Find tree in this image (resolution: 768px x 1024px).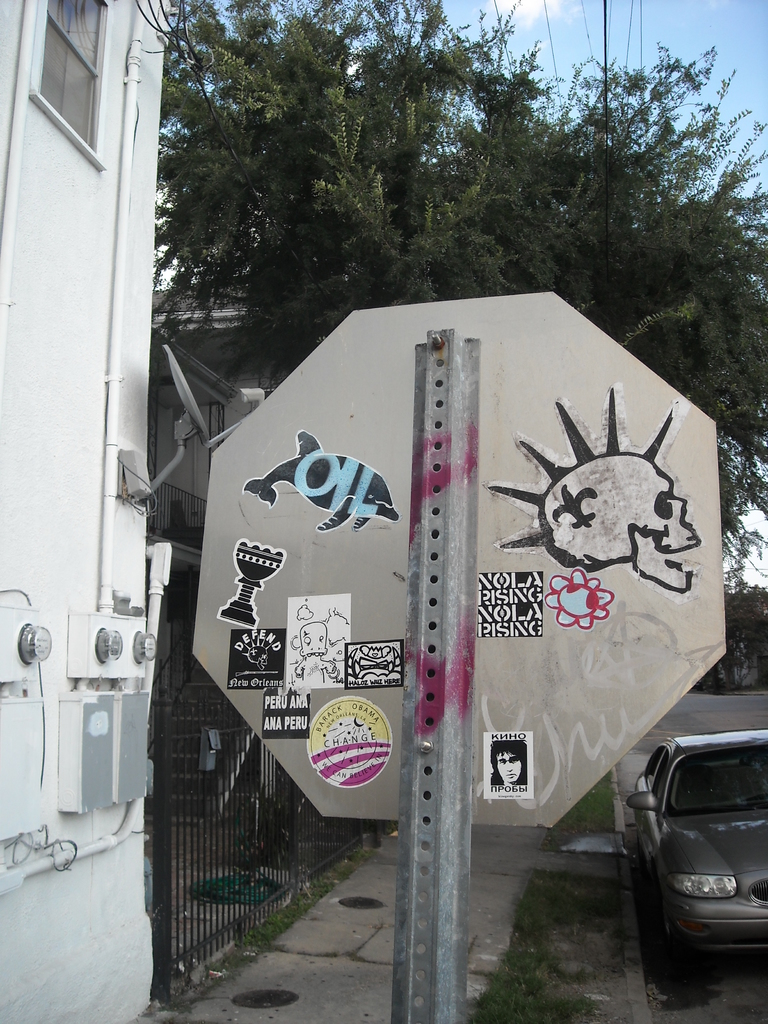
rect(156, 0, 767, 627).
